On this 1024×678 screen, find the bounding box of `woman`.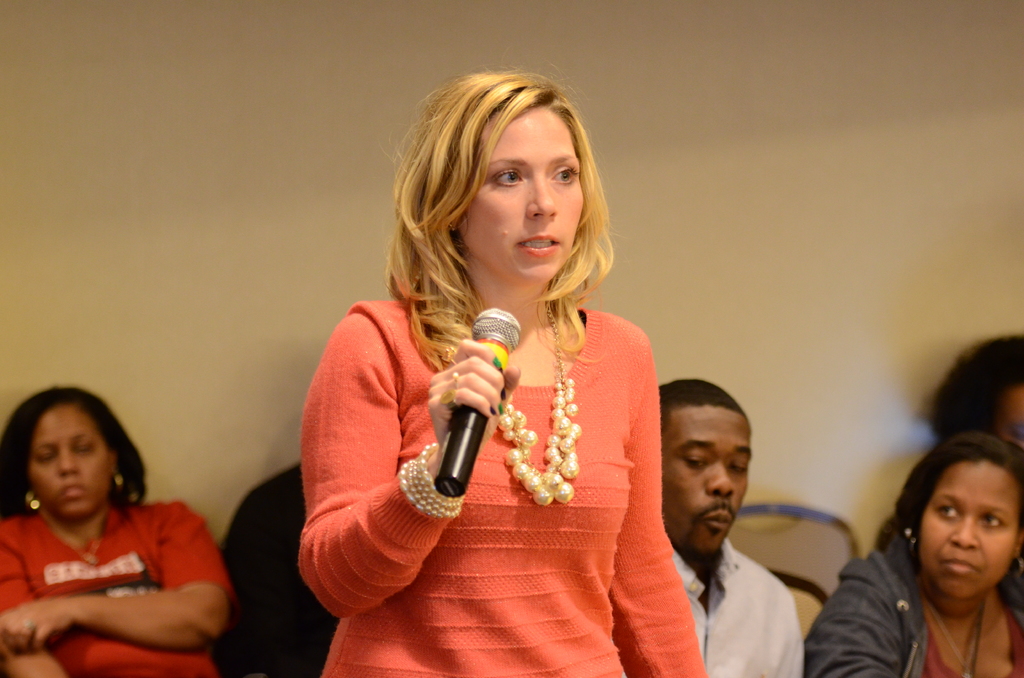
Bounding box: bbox=[4, 385, 244, 677].
